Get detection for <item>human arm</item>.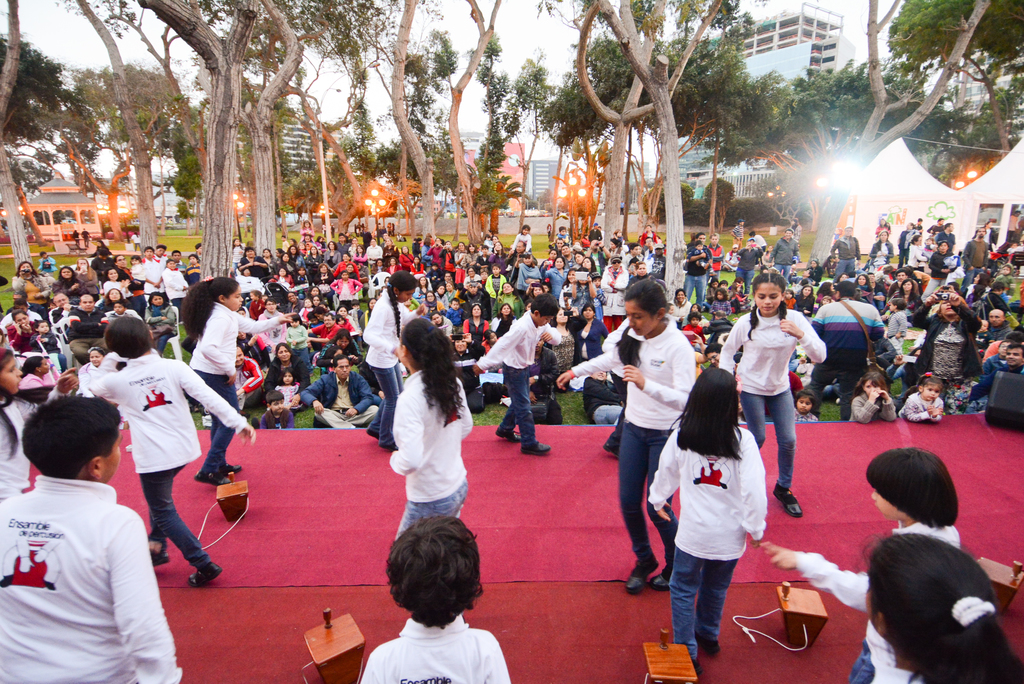
Detection: BBox(254, 256, 268, 269).
